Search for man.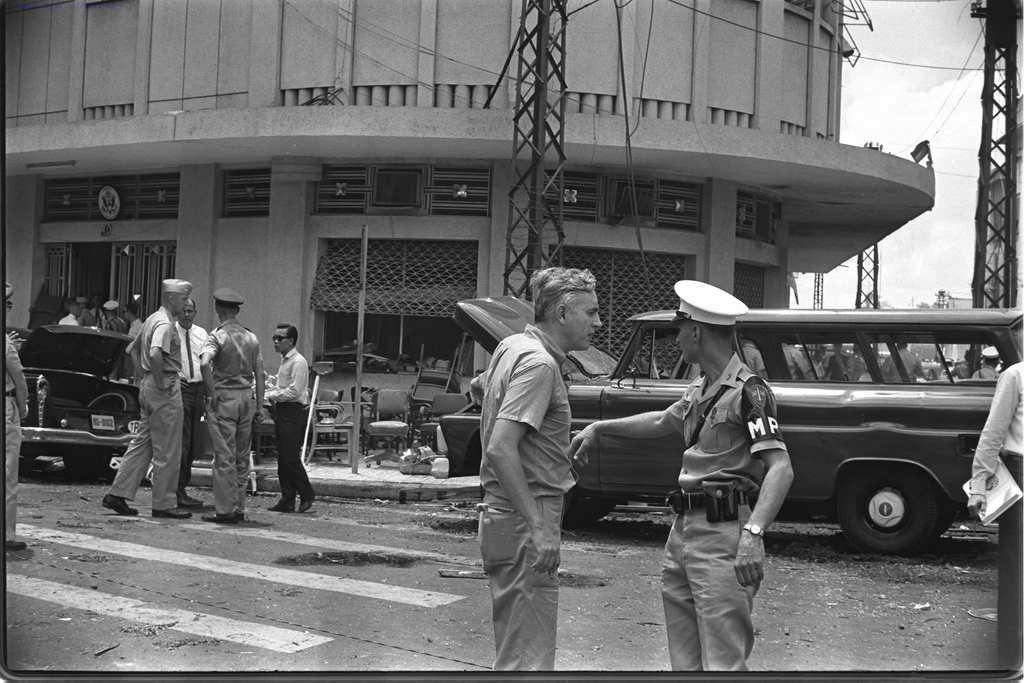
Found at select_region(127, 301, 145, 333).
